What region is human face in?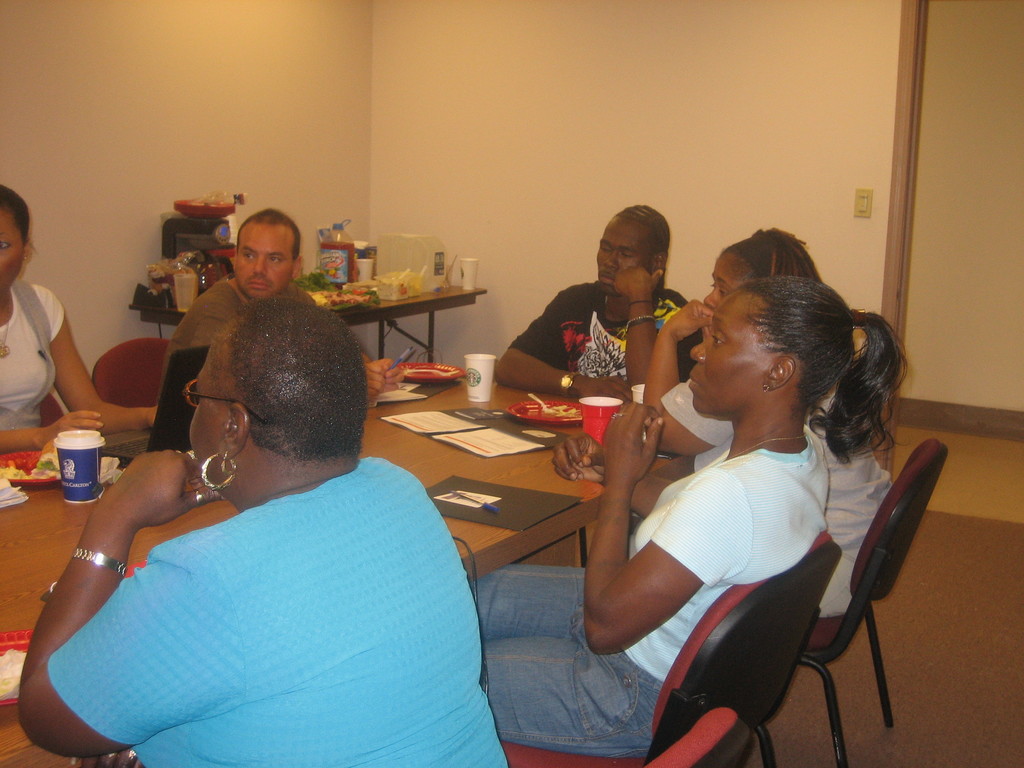
detection(705, 246, 748, 310).
